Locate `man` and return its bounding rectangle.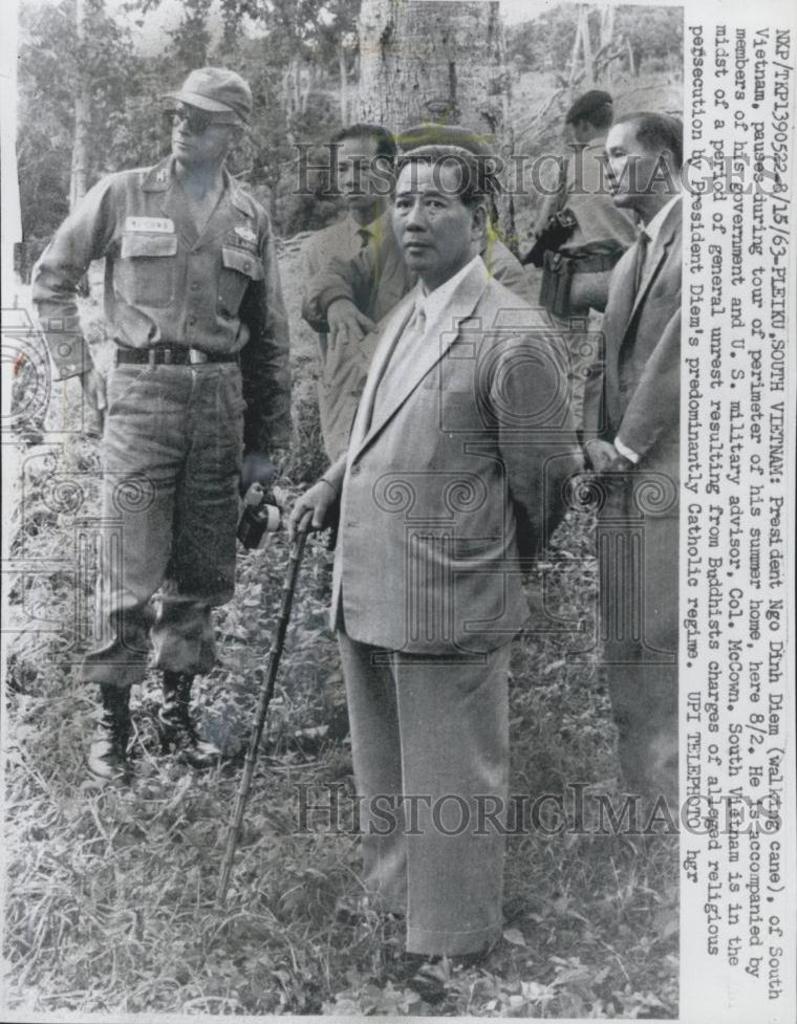
l=290, t=131, r=582, b=1004.
